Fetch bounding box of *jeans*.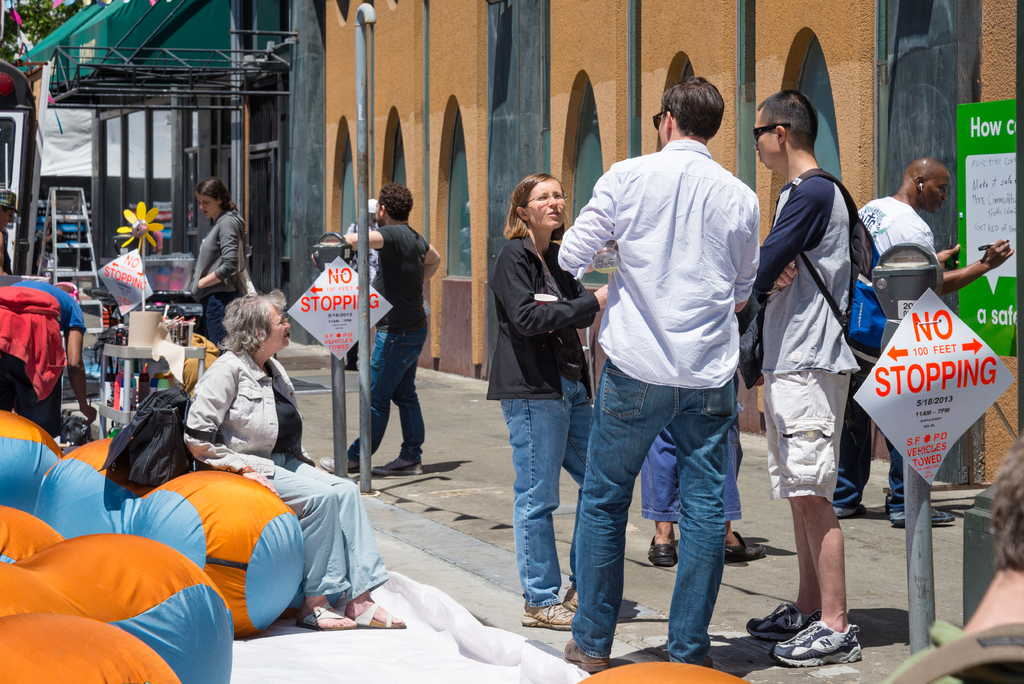
Bbox: <bbox>570, 359, 738, 665</bbox>.
